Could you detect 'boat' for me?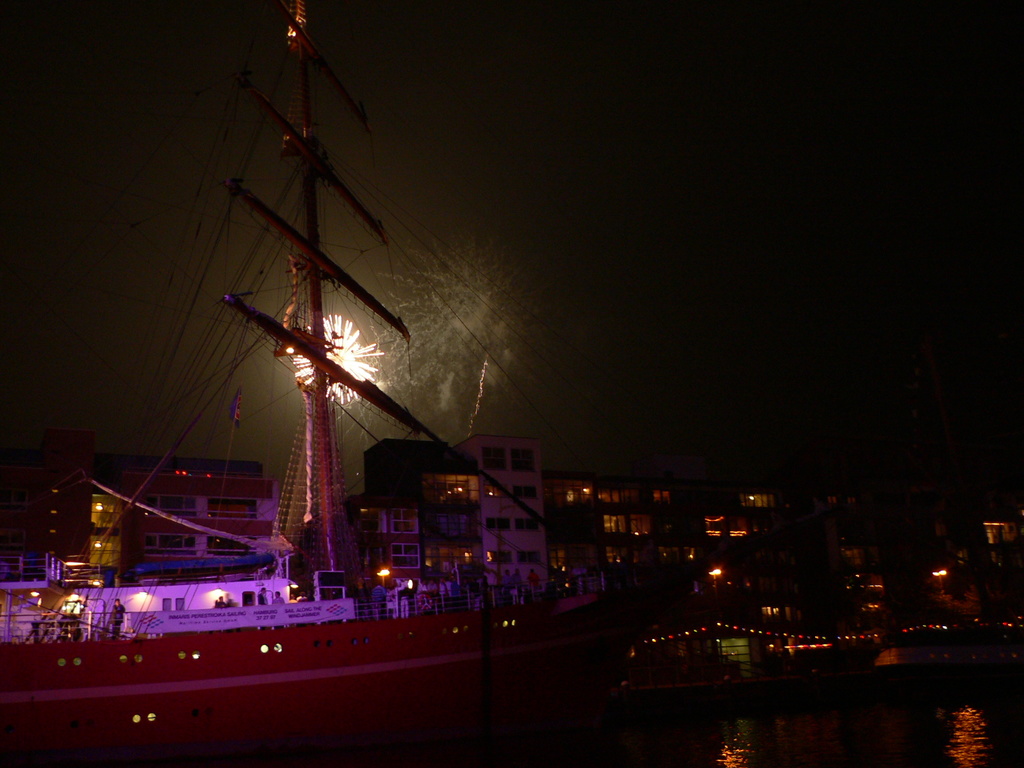
Detection result: {"x1": 63, "y1": 19, "x2": 636, "y2": 660}.
